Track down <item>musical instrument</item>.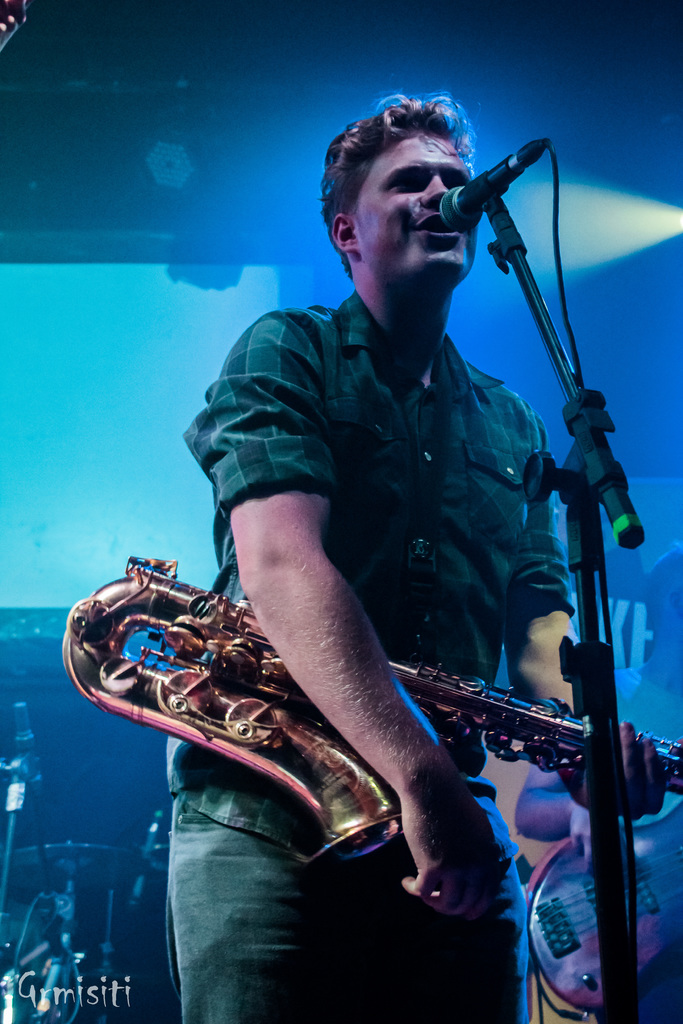
Tracked to select_region(48, 545, 682, 882).
